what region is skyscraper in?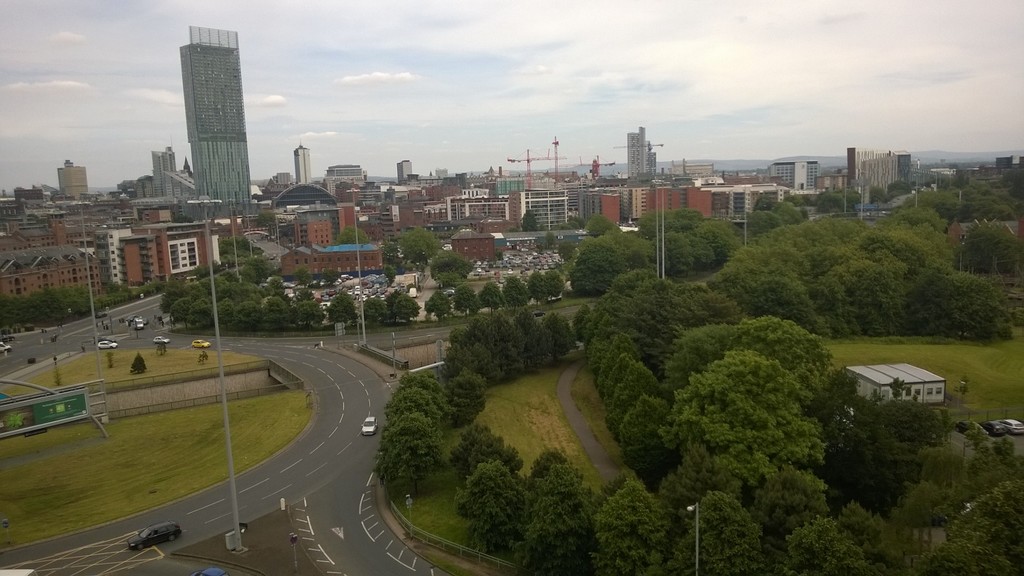
<region>157, 20, 256, 209</region>.
